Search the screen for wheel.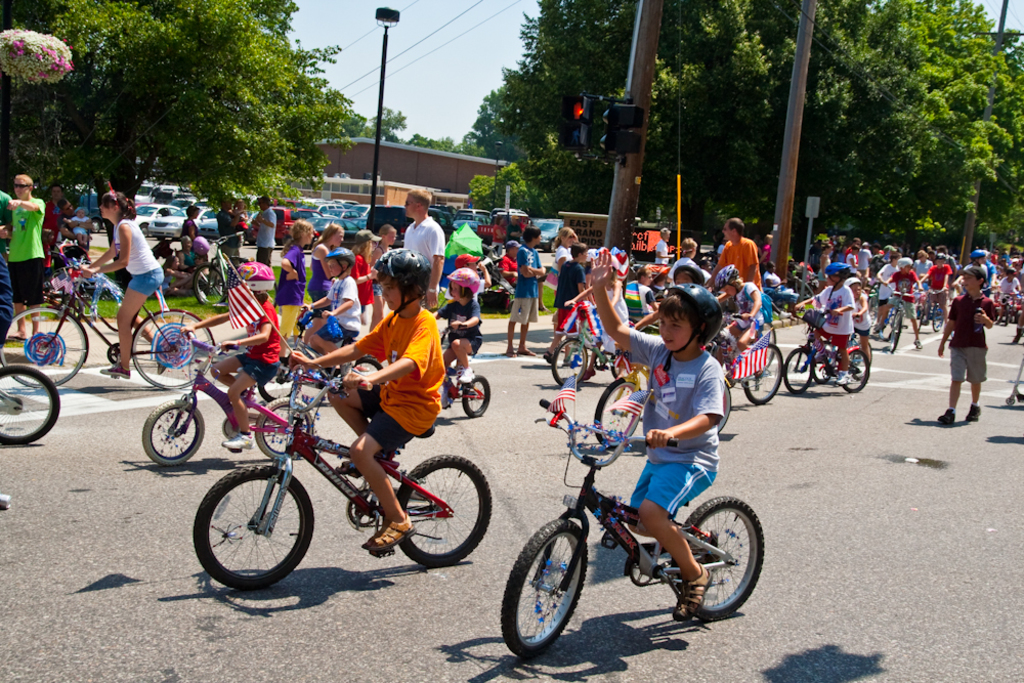
Found at {"left": 839, "top": 344, "right": 872, "bottom": 395}.
